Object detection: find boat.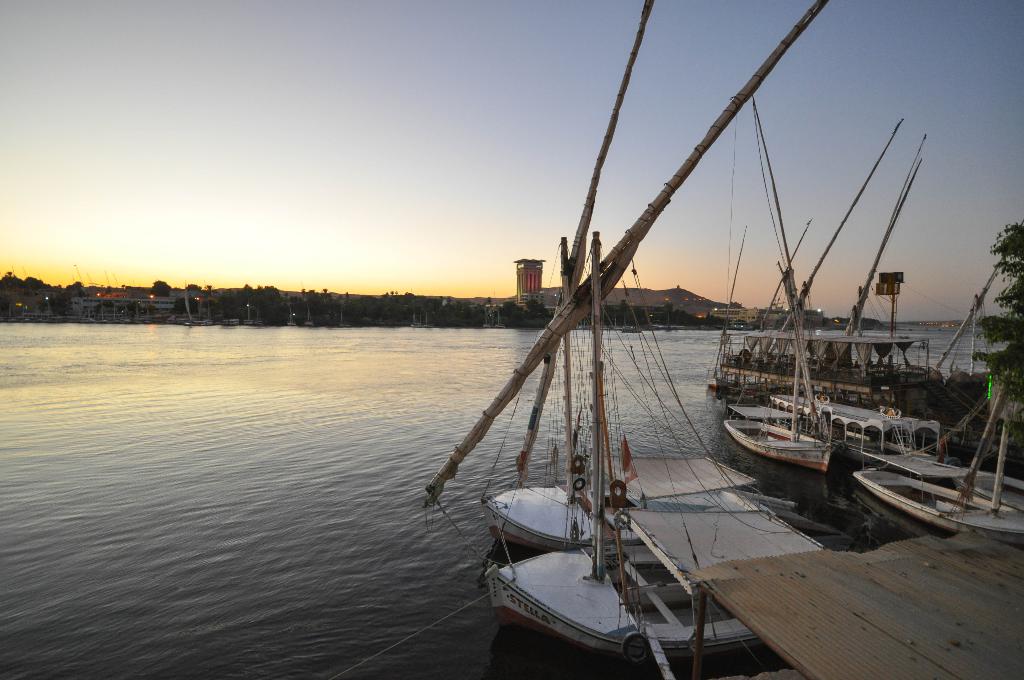
pyautogui.locateOnScreen(726, 99, 839, 469).
